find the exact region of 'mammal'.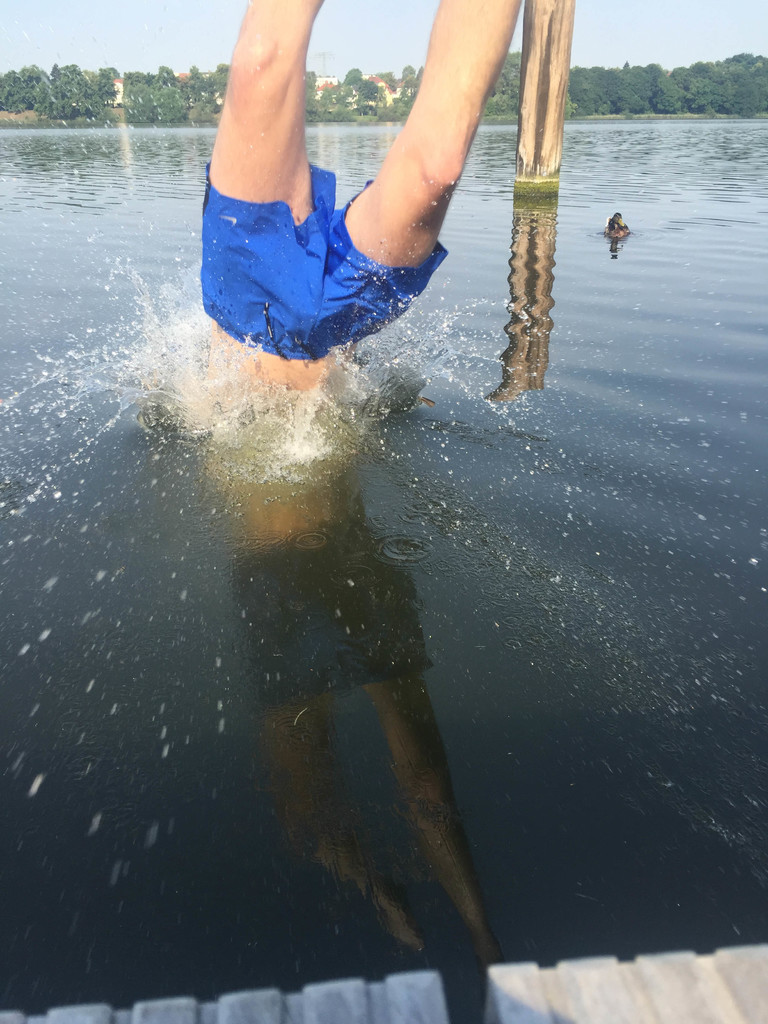
Exact region: x1=202 y1=0 x2=520 y2=415.
